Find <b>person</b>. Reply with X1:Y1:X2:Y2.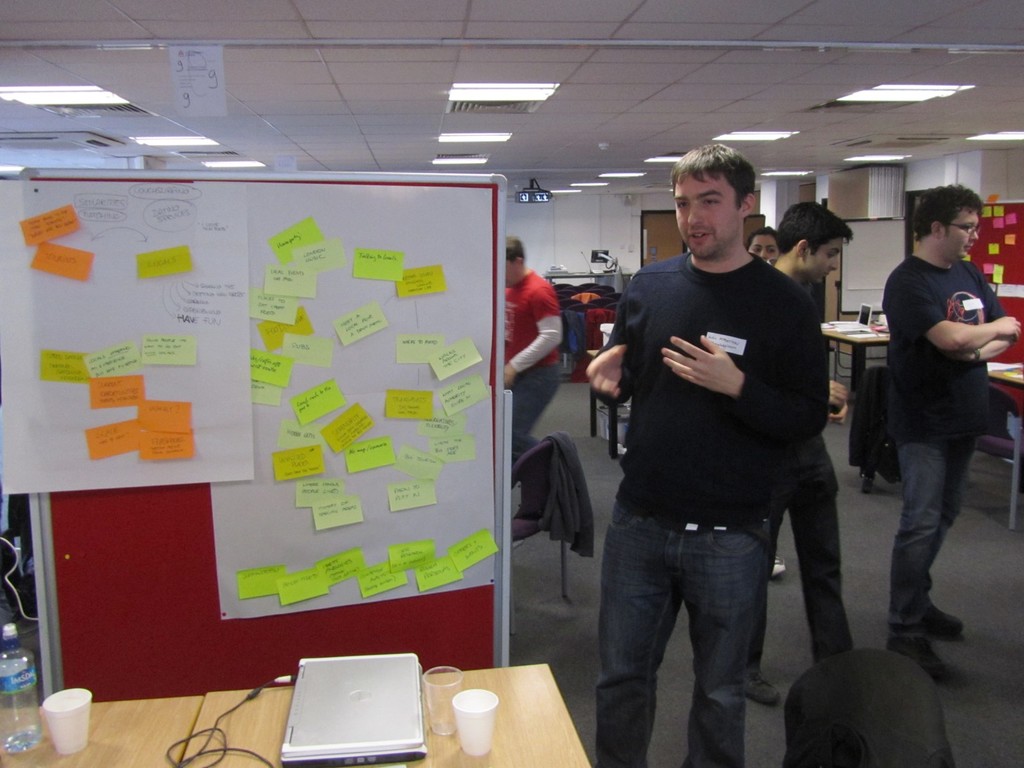
501:236:562:465.
